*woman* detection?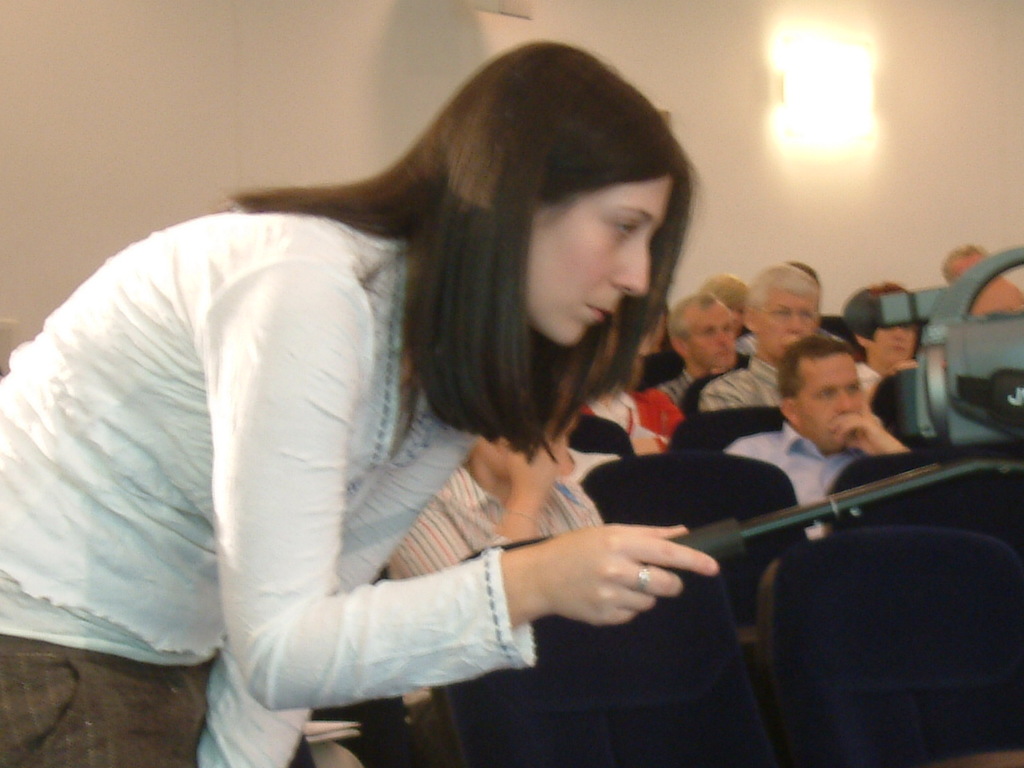
(x1=850, y1=282, x2=942, y2=399)
